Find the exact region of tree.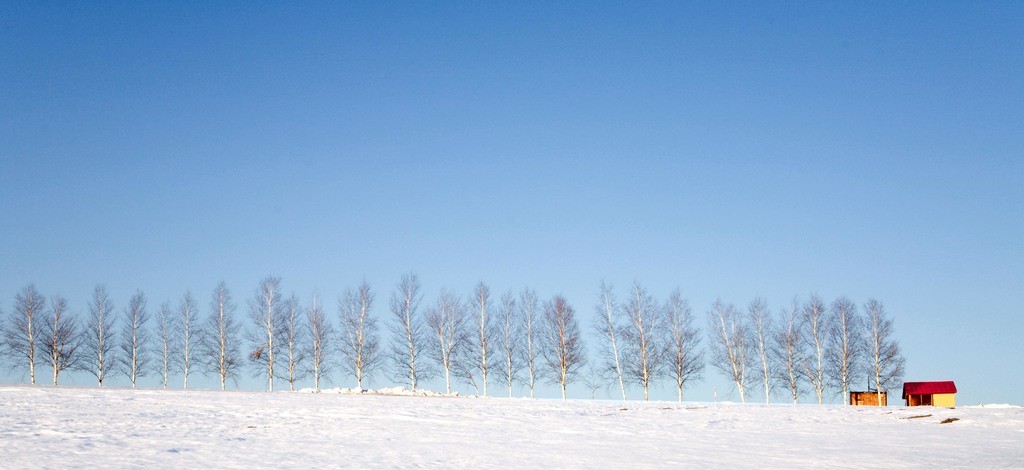
Exact region: x1=660, y1=286, x2=706, y2=400.
